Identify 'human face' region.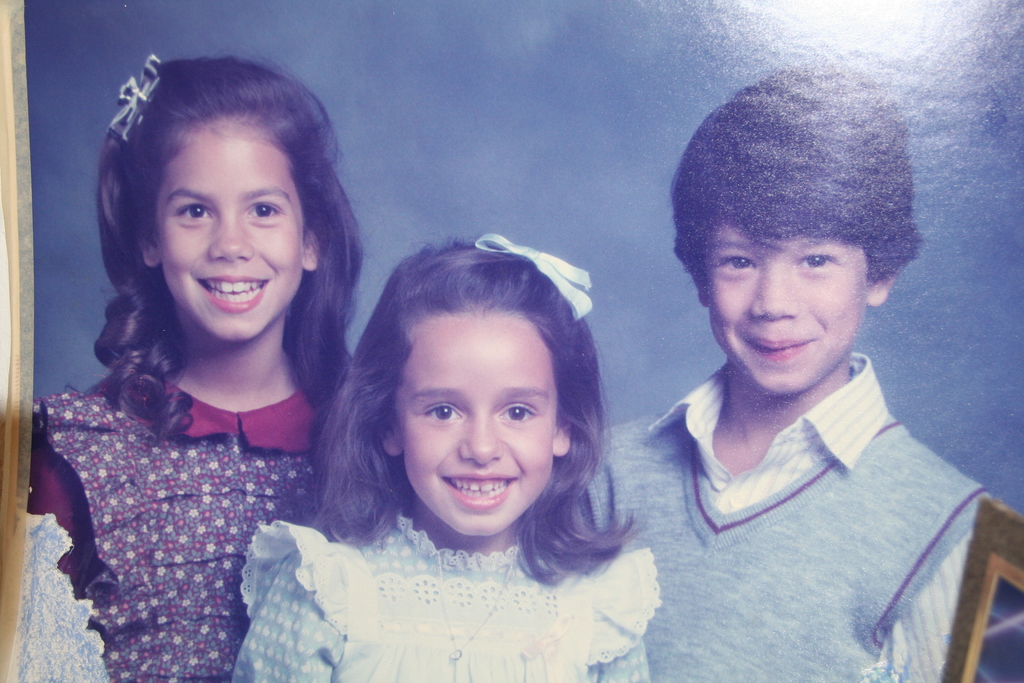
Region: pyautogui.locateOnScreen(706, 223, 867, 395).
